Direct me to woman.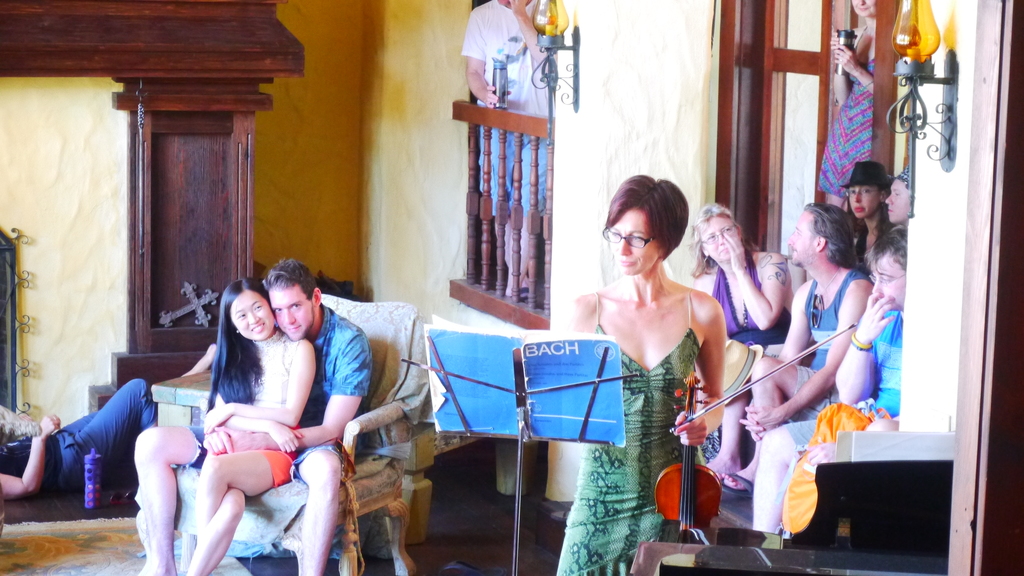
Direction: <box>691,204,796,475</box>.
